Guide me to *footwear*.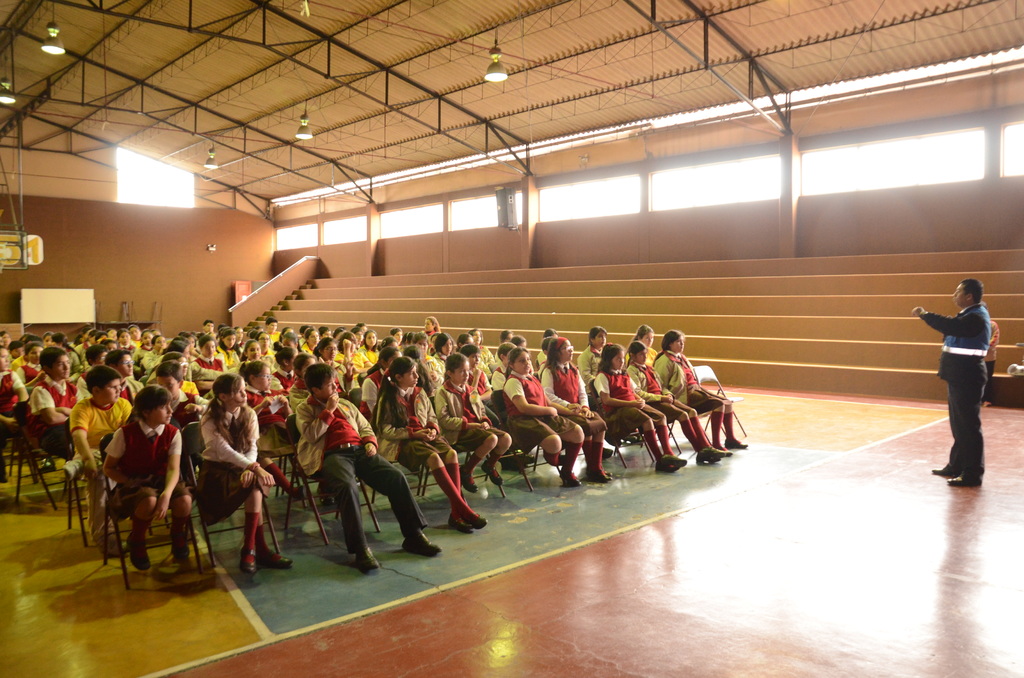
Guidance: x1=655 y1=453 x2=685 y2=475.
